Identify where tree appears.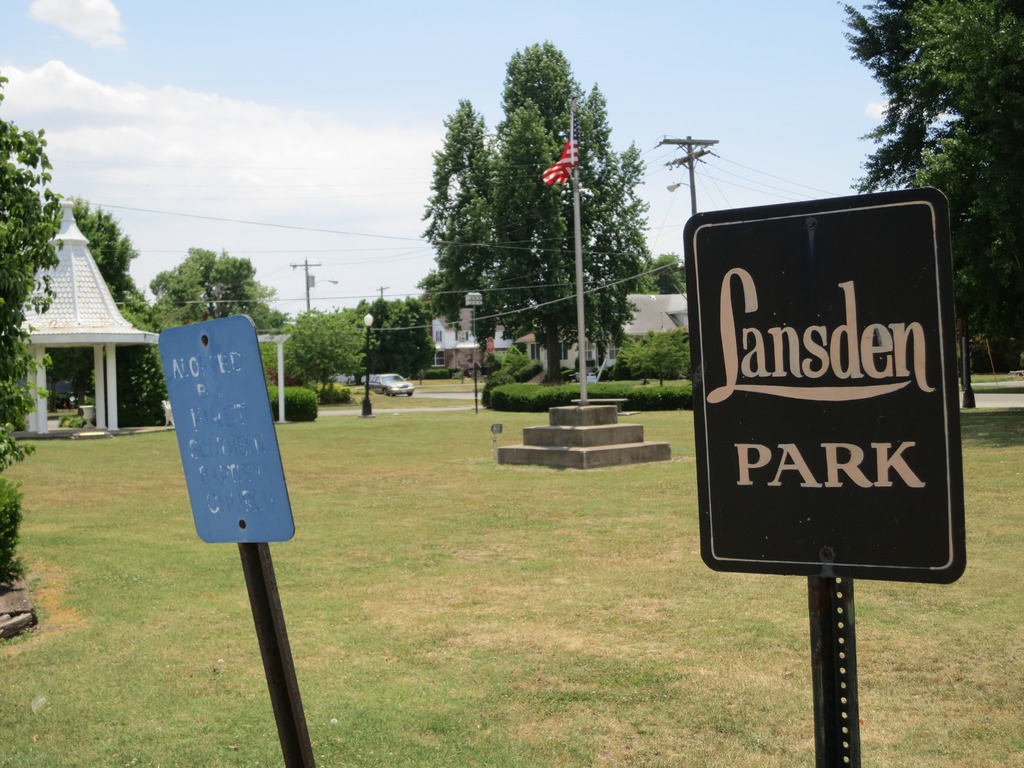
Appears at [left=849, top=0, right=1023, bottom=362].
